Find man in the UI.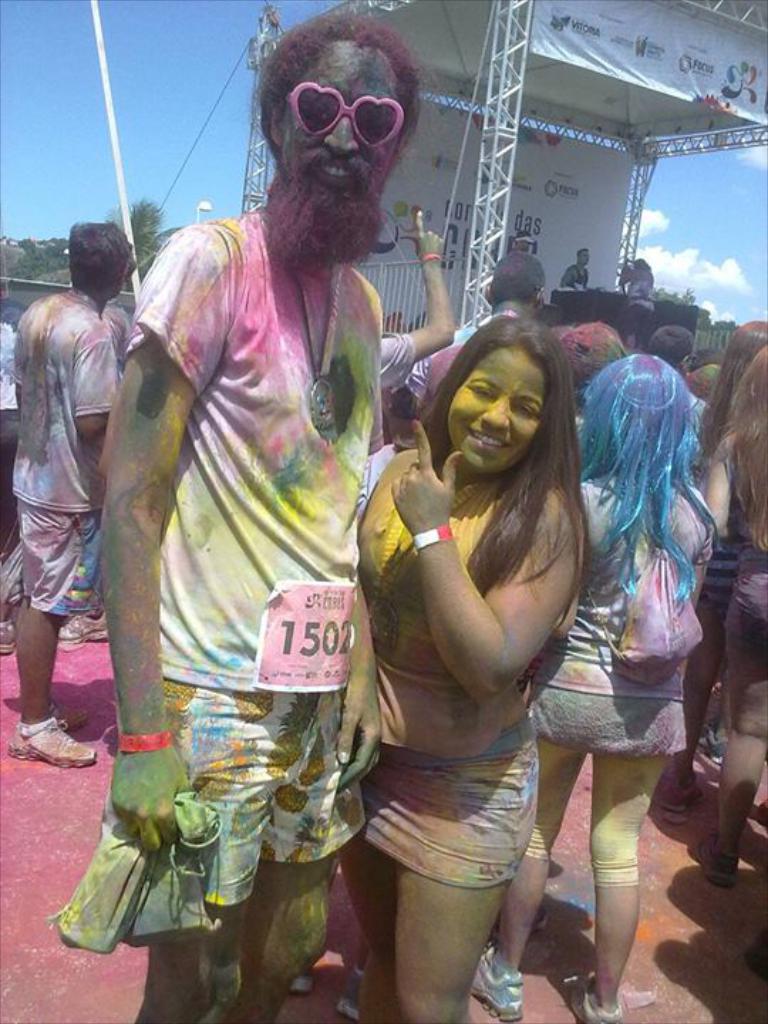
UI element at rect(373, 210, 471, 430).
